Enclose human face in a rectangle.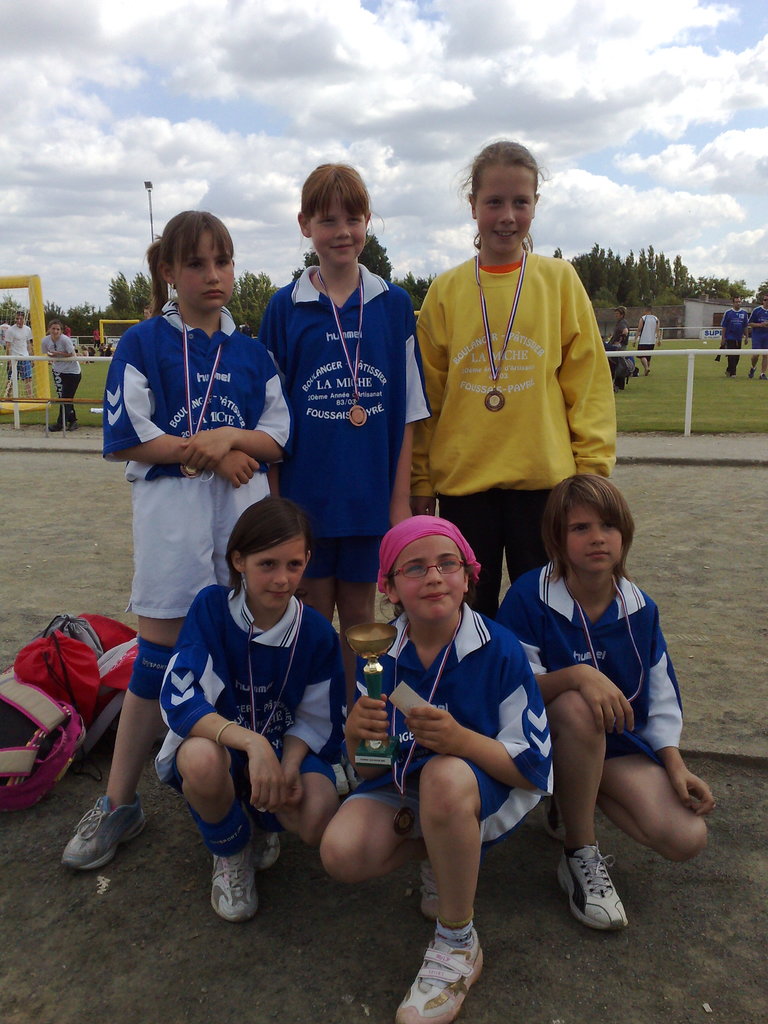
l=262, t=512, r=300, b=589.
